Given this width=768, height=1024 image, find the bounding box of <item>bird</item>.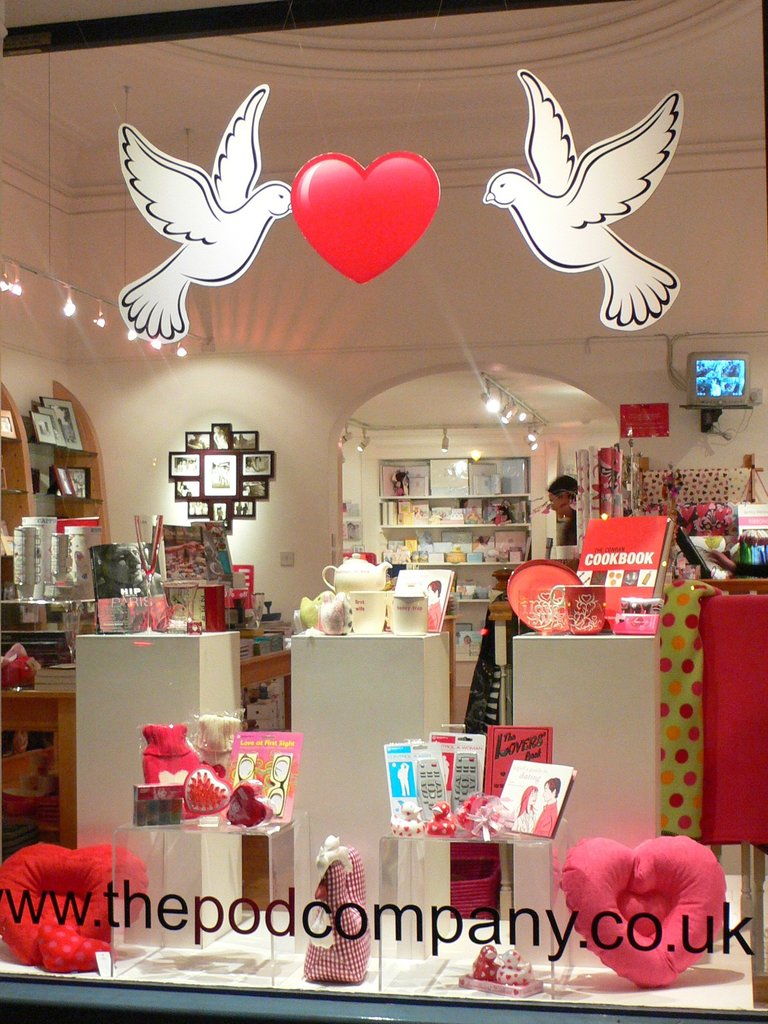
pyautogui.locateOnScreen(116, 82, 296, 344).
